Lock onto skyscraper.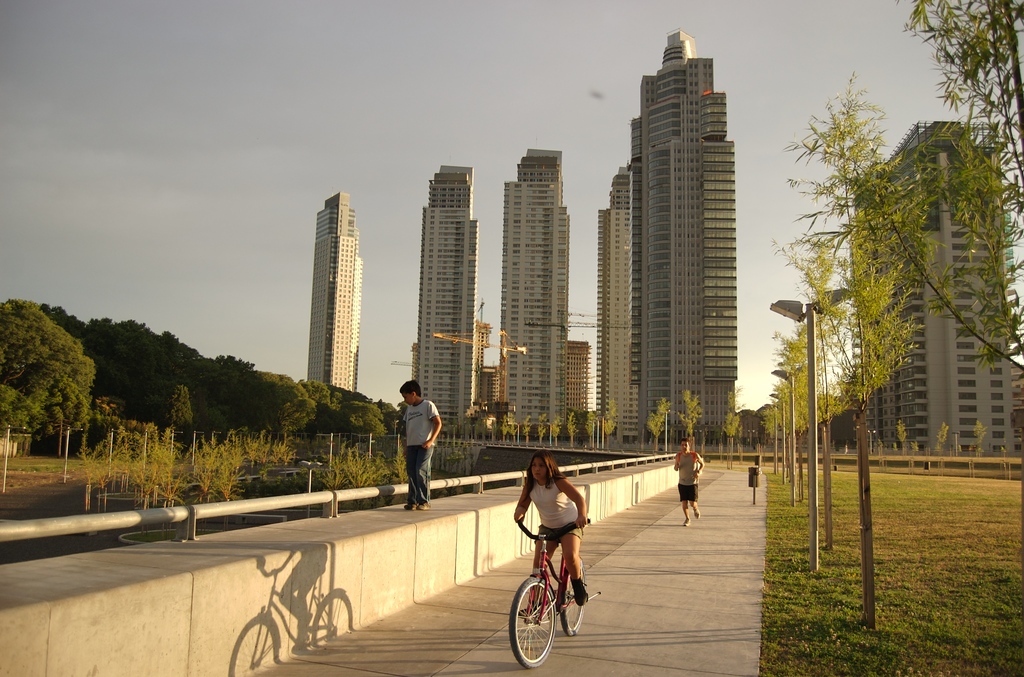
Locked: rect(834, 110, 1023, 475).
